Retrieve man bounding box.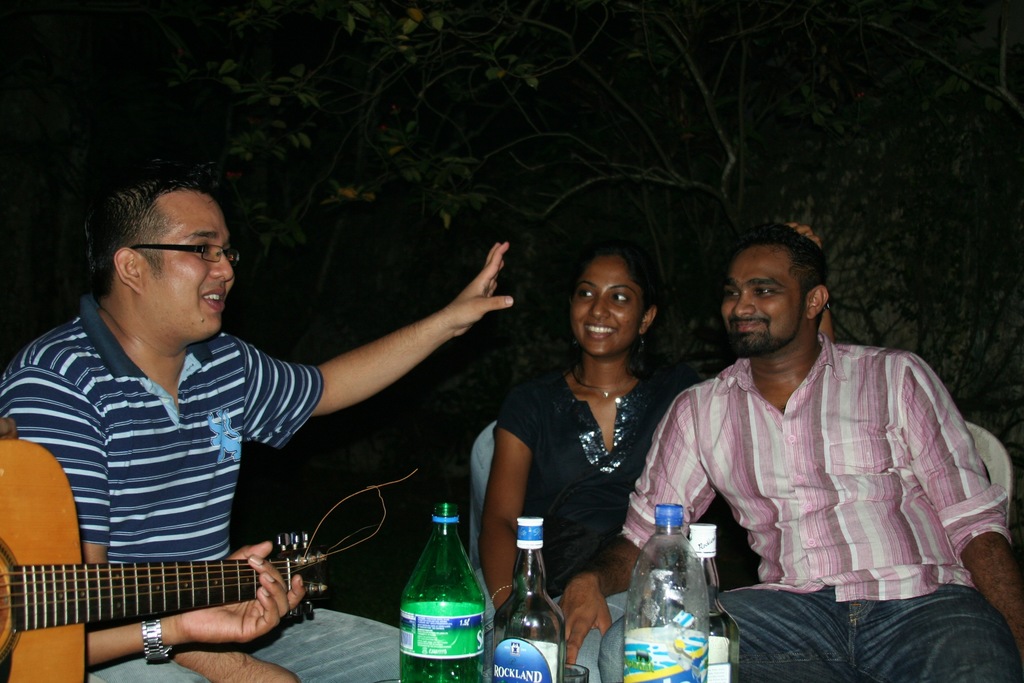
Bounding box: left=633, top=209, right=1022, bottom=682.
